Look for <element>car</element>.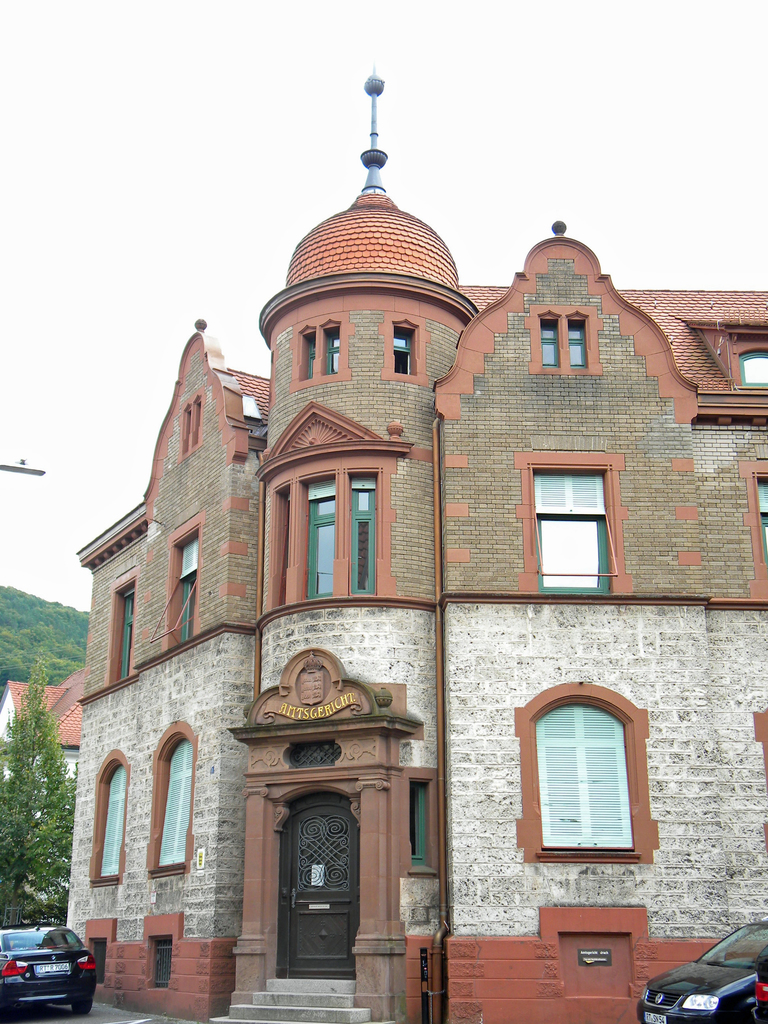
Found: box(0, 929, 95, 1023).
